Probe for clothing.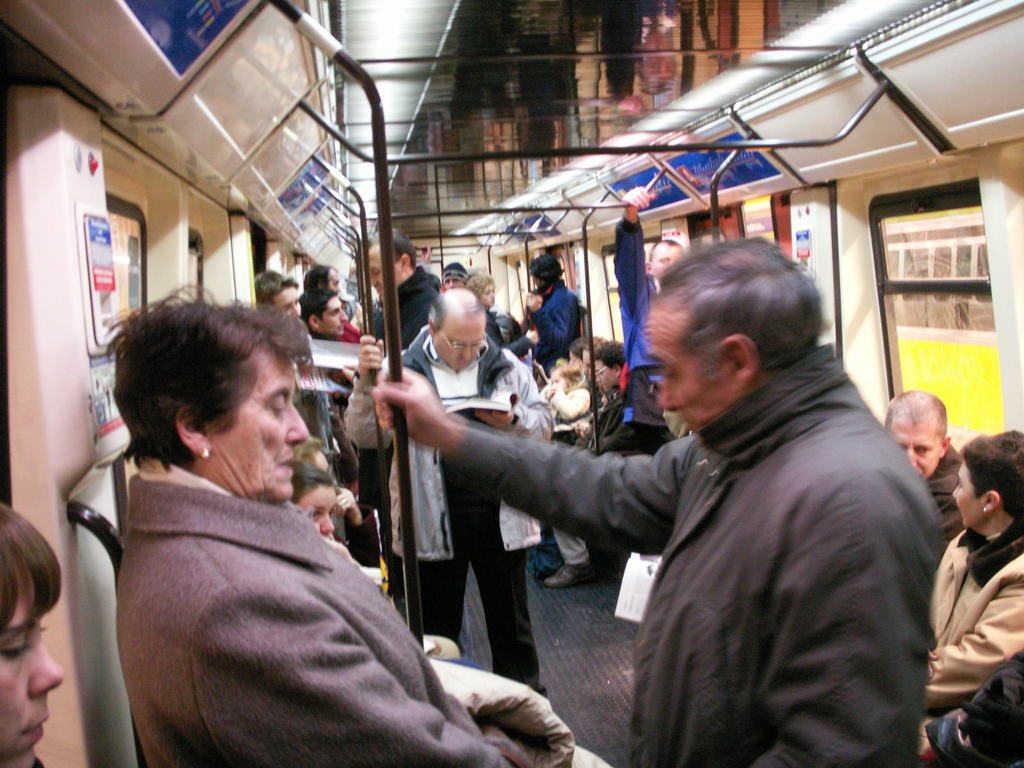
Probe result: detection(927, 442, 972, 552).
